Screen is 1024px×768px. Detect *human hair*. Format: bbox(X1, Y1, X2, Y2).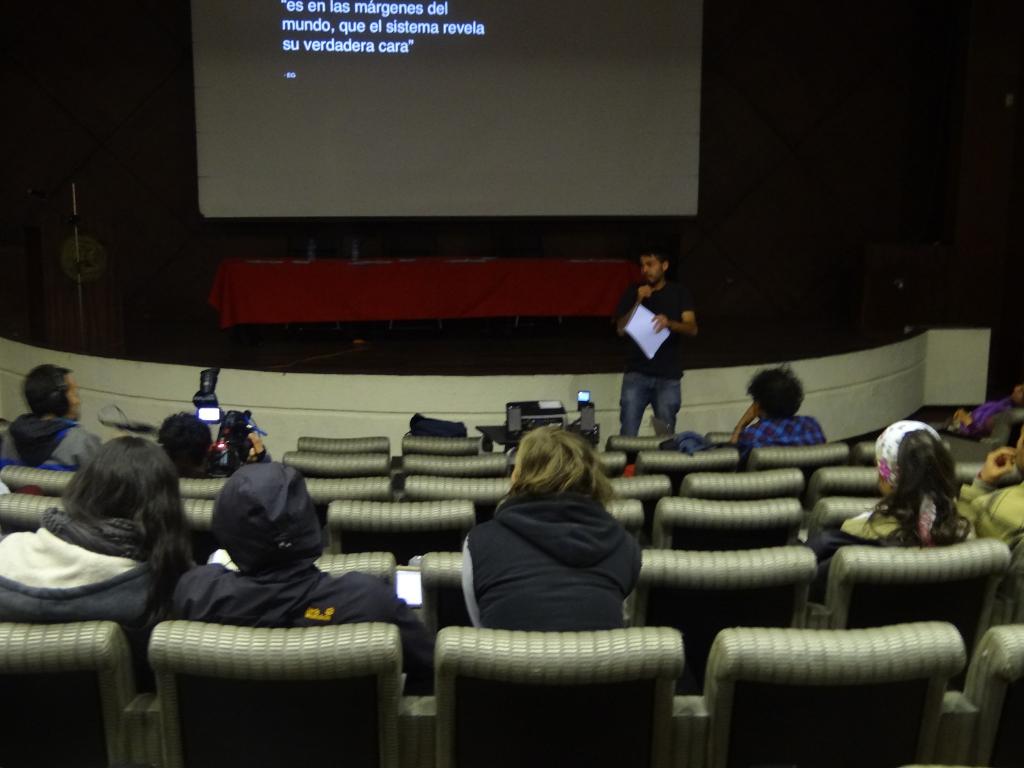
bbox(22, 362, 73, 419).
